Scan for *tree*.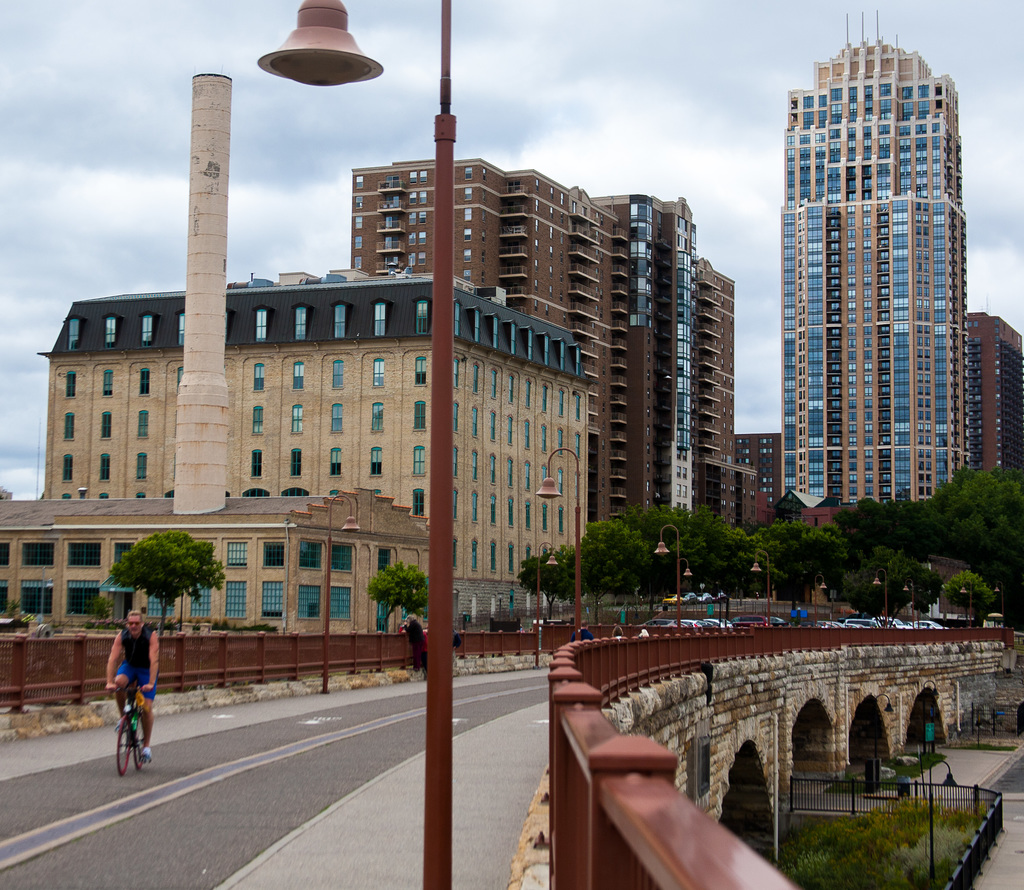
Scan result: [943, 567, 1002, 622].
